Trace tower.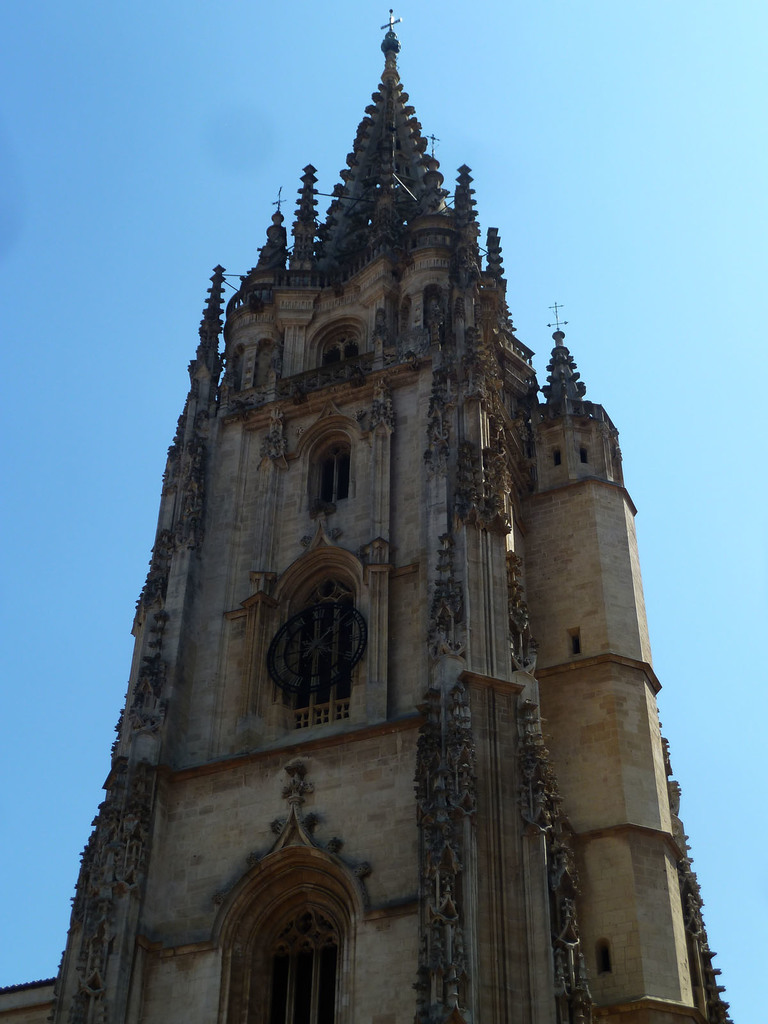
Traced to x1=54, y1=46, x2=725, y2=955.
